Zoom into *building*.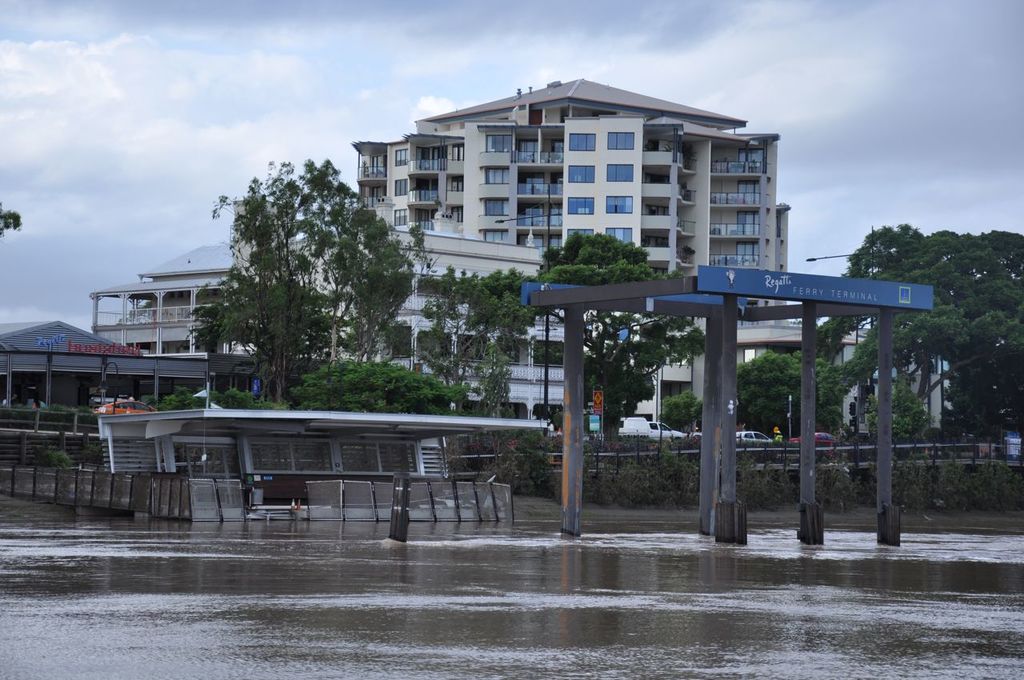
Zoom target: 90/75/954/442.
